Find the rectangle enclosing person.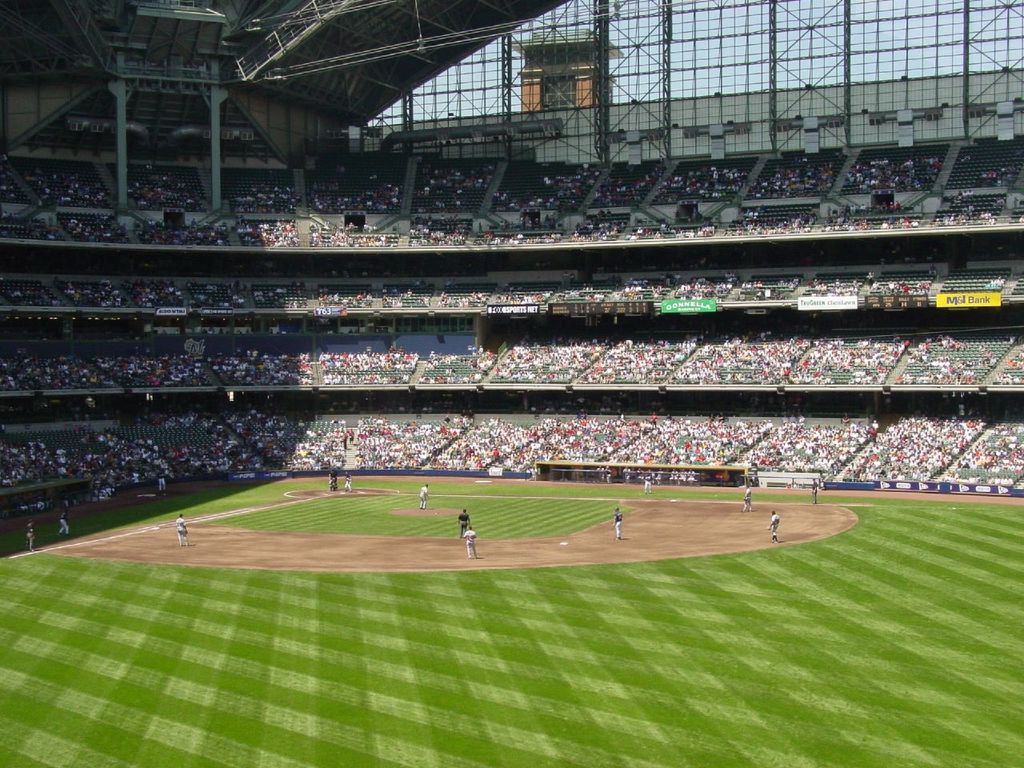
region(23, 514, 33, 552).
